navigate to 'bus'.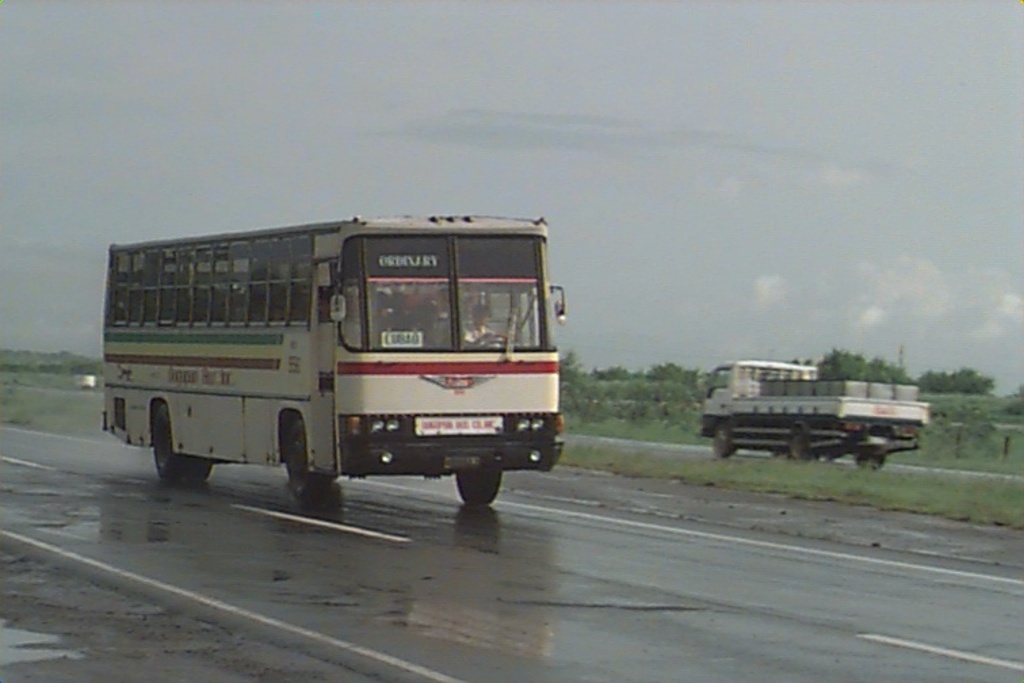
Navigation target: [x1=95, y1=206, x2=578, y2=510].
